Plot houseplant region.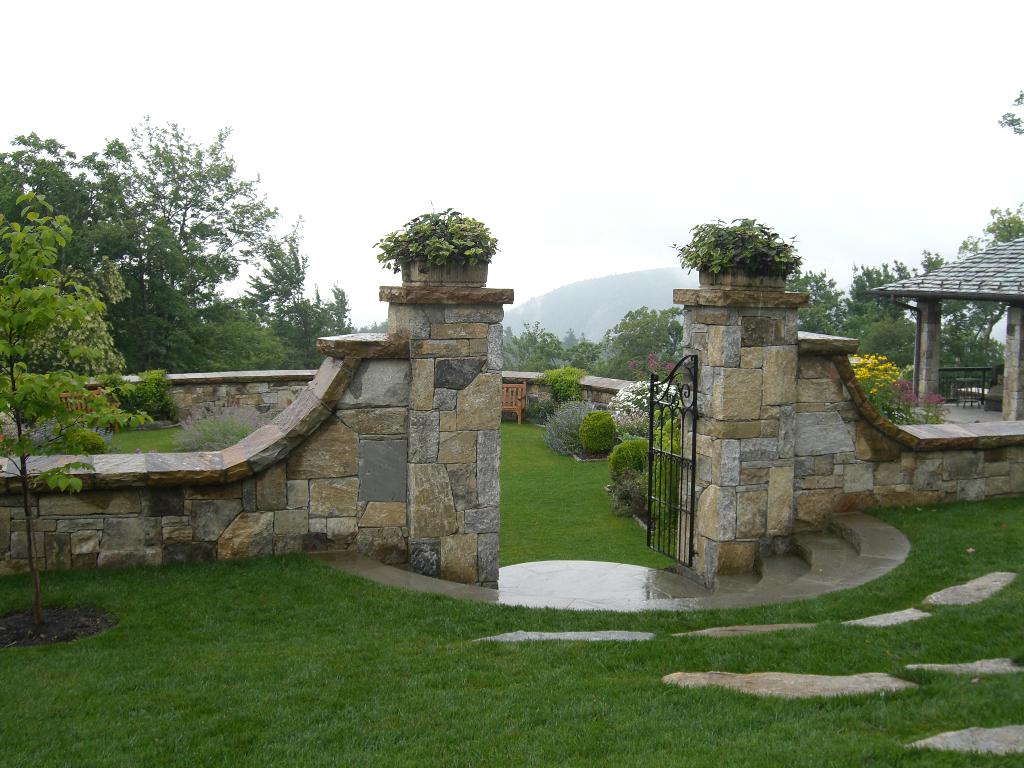
Plotted at crop(611, 404, 666, 443).
